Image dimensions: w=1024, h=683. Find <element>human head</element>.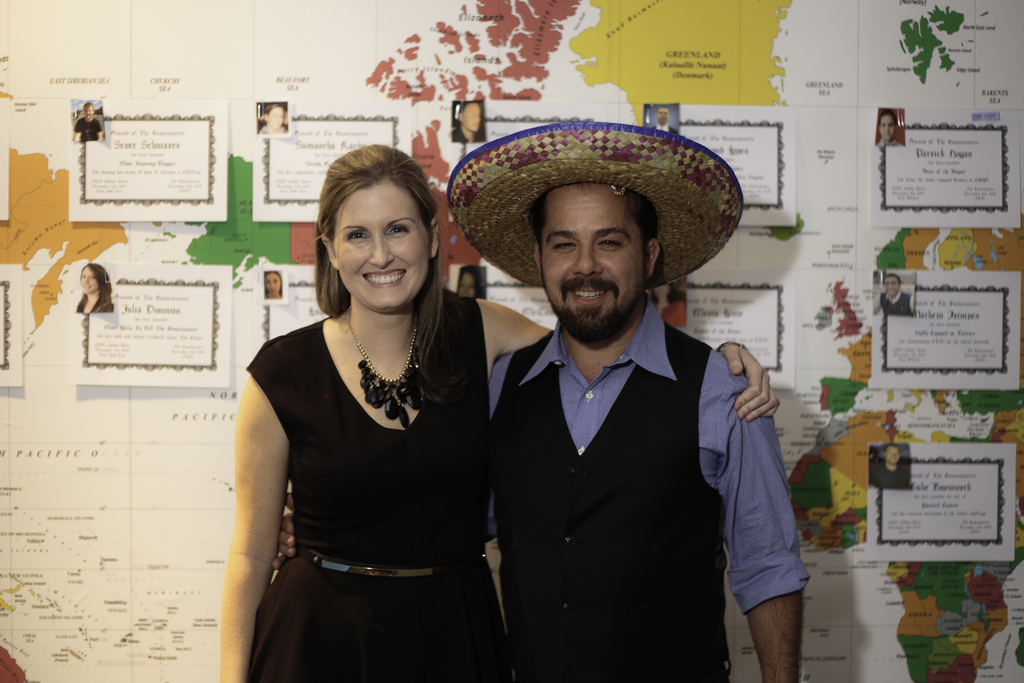
(261, 269, 283, 298).
